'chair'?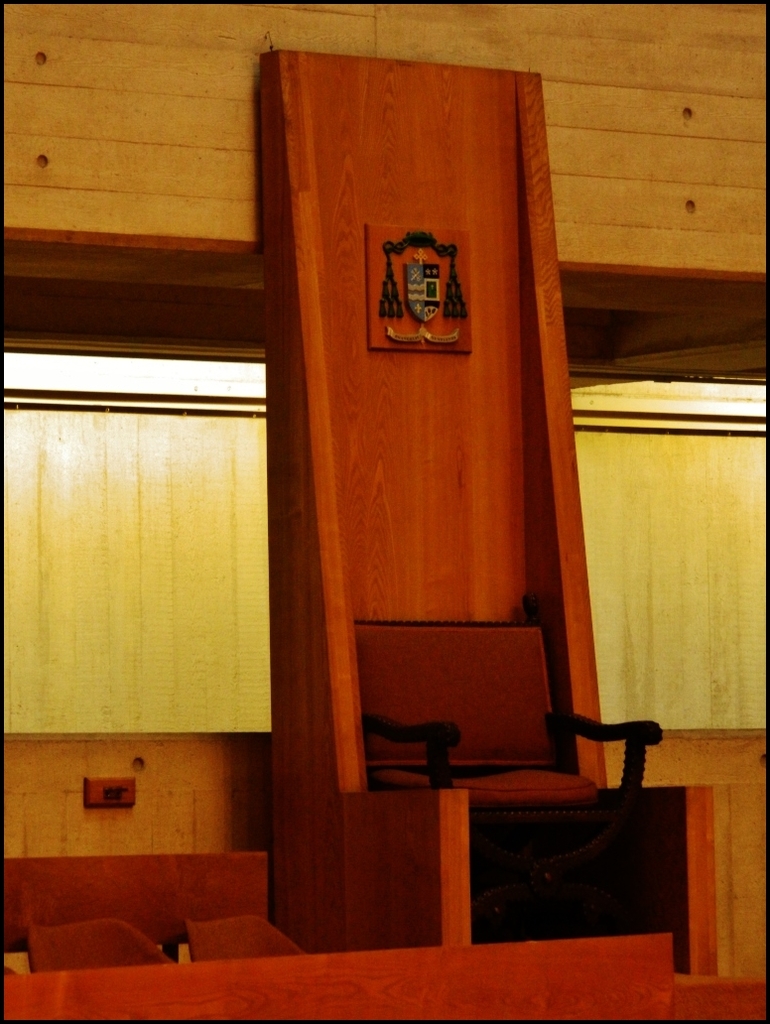
19:916:181:978
